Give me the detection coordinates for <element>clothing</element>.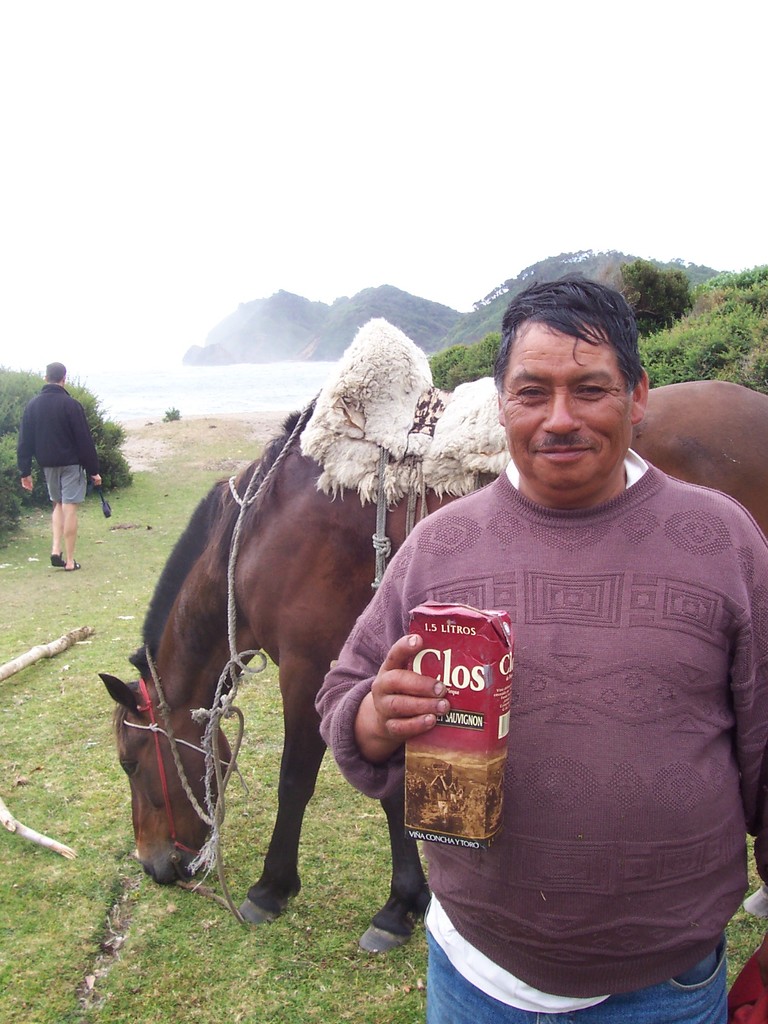
x1=311, y1=456, x2=767, y2=1023.
